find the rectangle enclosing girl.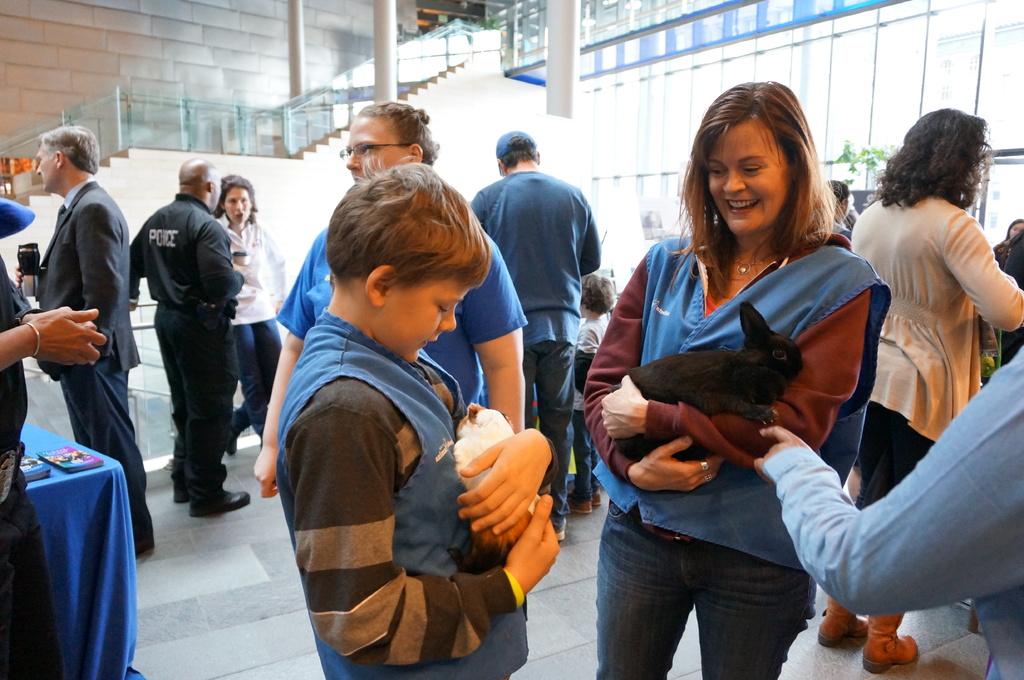
[left=562, top=274, right=613, bottom=516].
